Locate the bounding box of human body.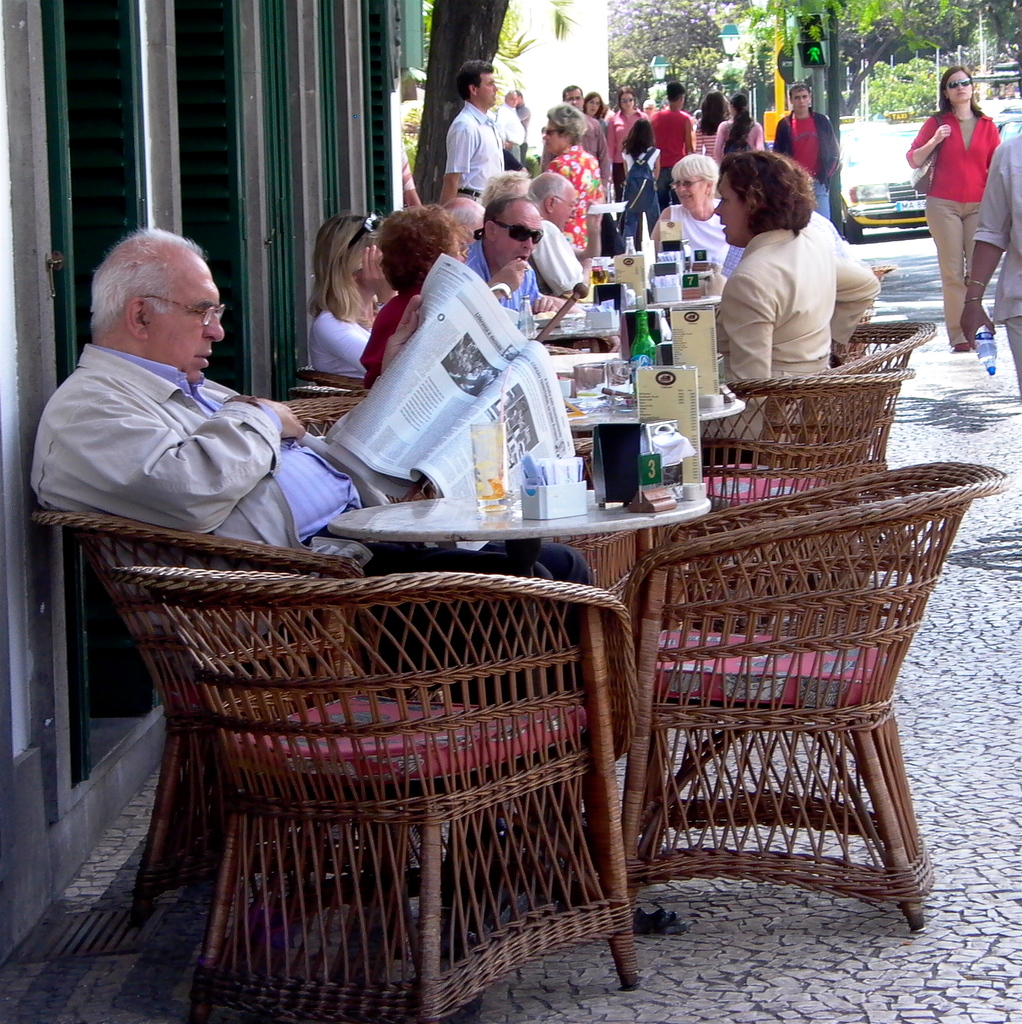
Bounding box: [560,84,596,158].
